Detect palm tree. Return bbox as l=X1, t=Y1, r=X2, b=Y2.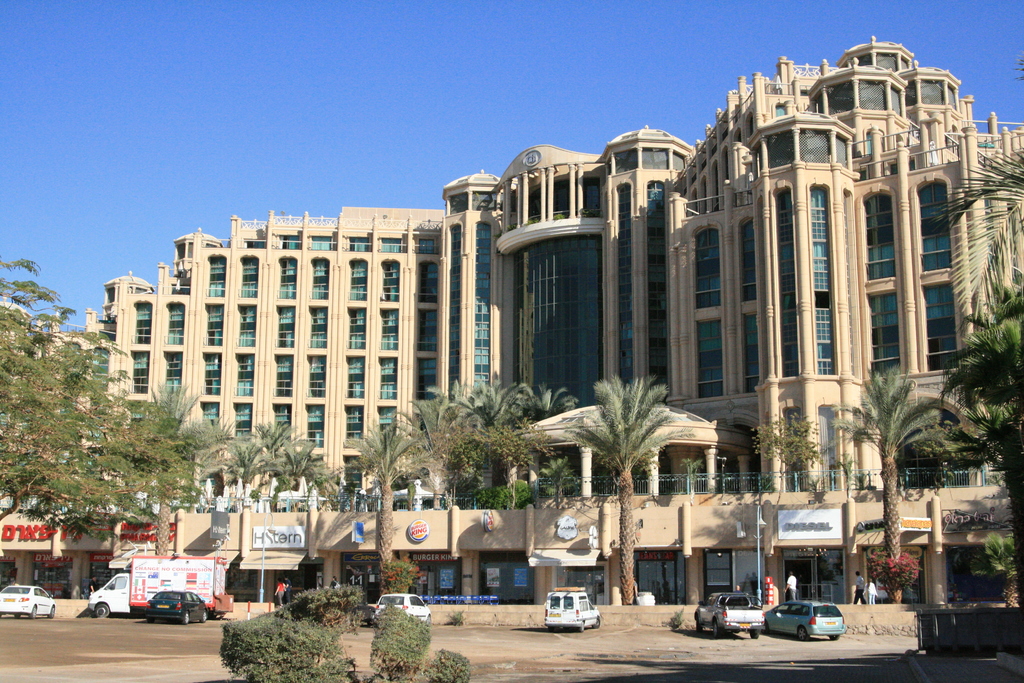
l=0, t=384, r=111, b=553.
